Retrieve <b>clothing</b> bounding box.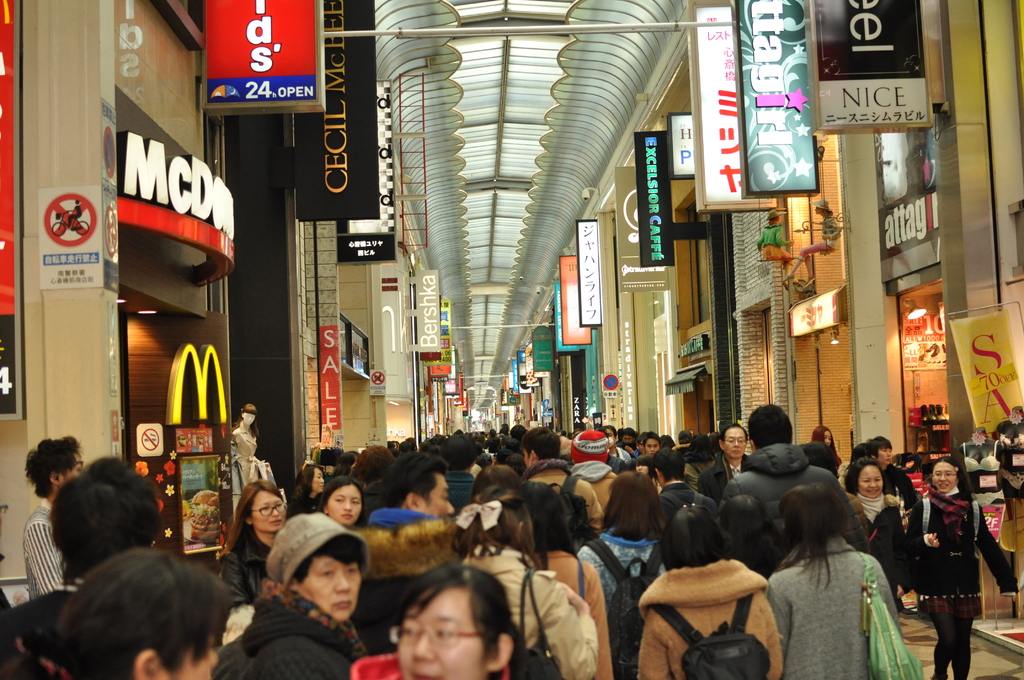
Bounding box: 762/521/909/672.
